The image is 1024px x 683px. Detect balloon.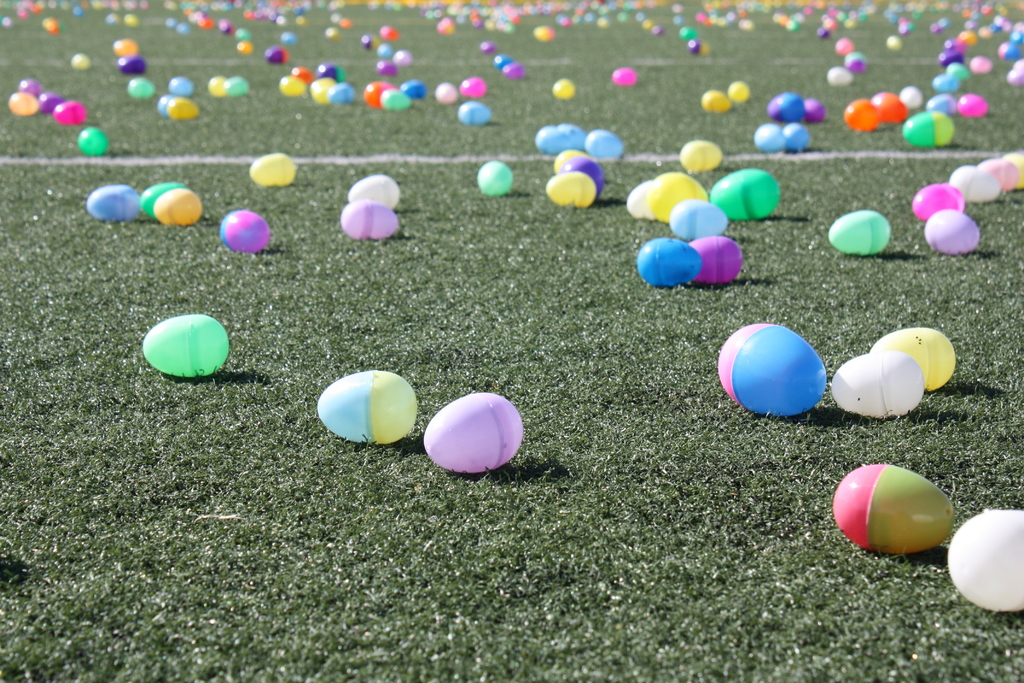
Detection: (x1=378, y1=40, x2=388, y2=57).
